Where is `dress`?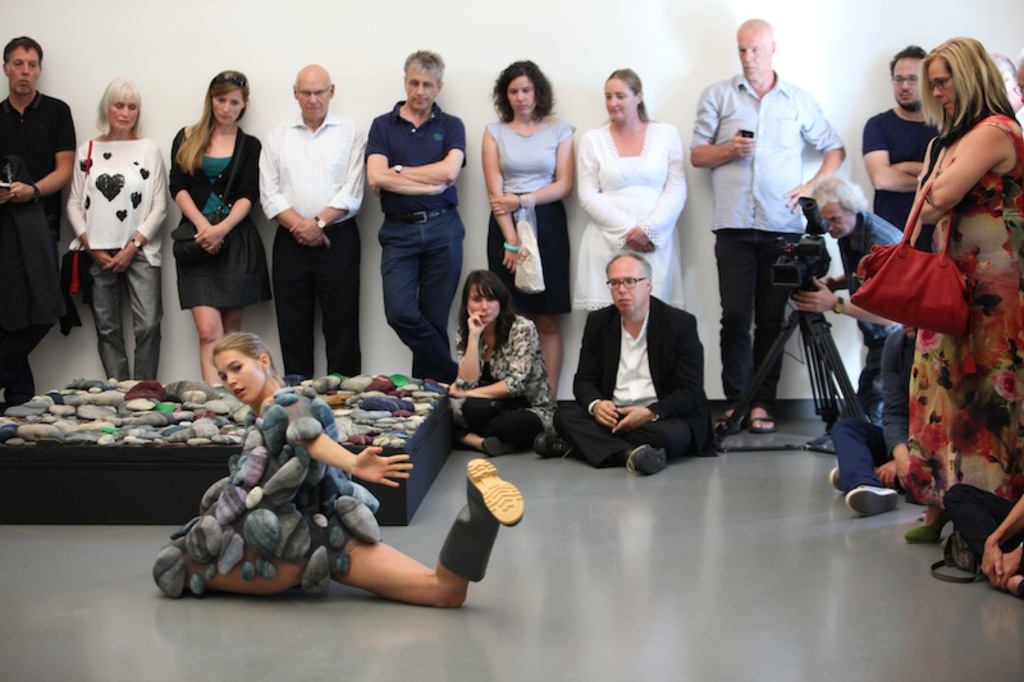
region(488, 118, 575, 308).
